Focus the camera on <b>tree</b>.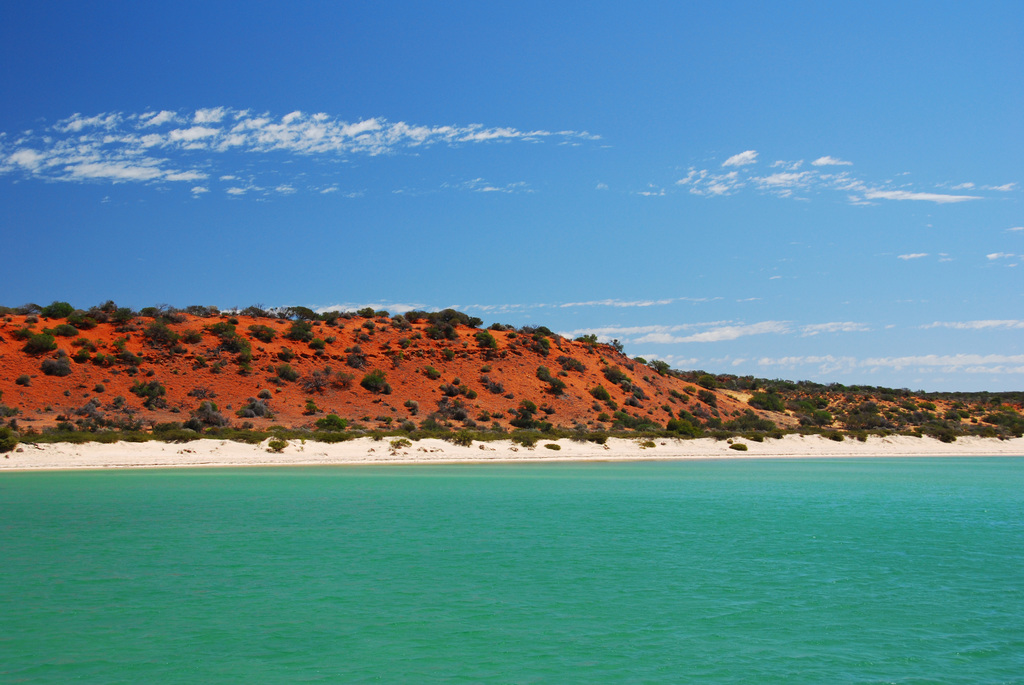
Focus region: (x1=269, y1=441, x2=287, y2=453).
